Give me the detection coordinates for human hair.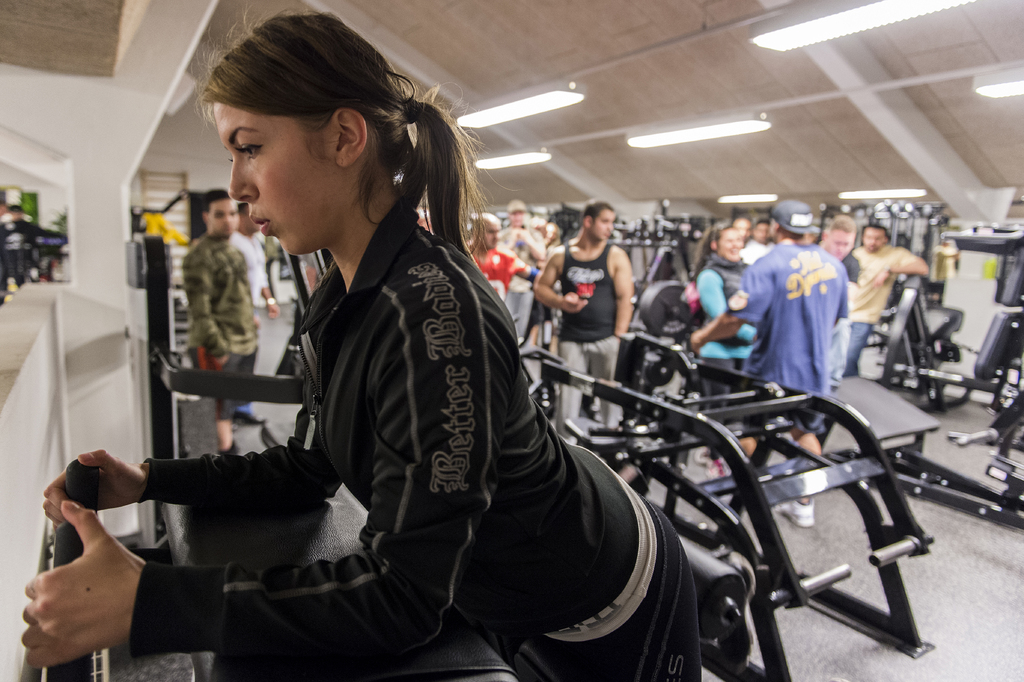
bbox=[200, 183, 229, 229].
